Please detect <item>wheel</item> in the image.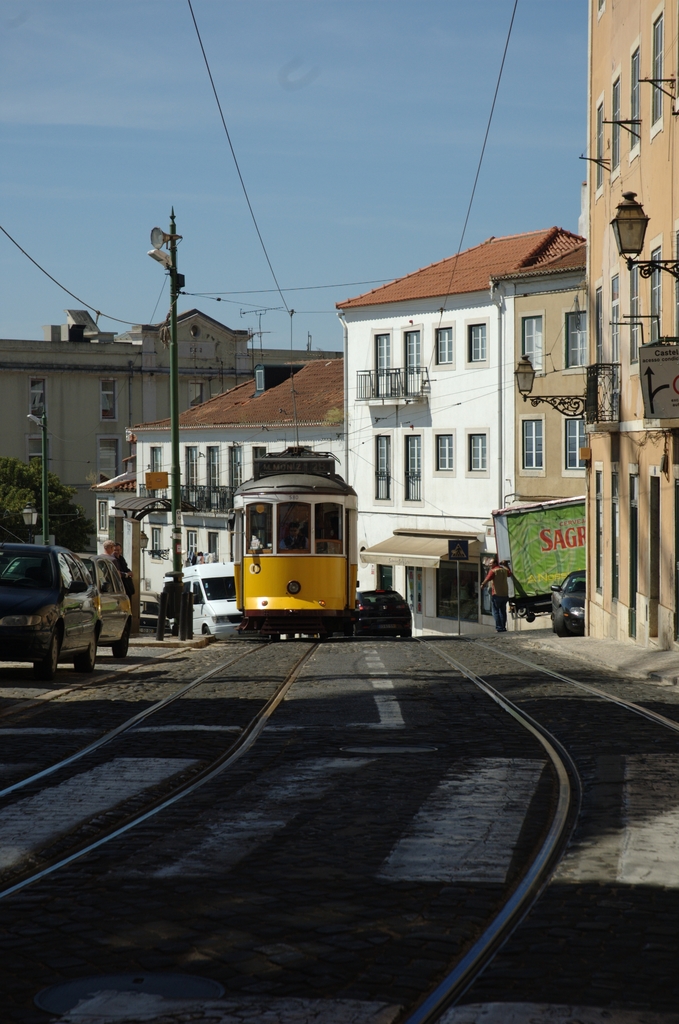
bbox=(555, 605, 568, 639).
